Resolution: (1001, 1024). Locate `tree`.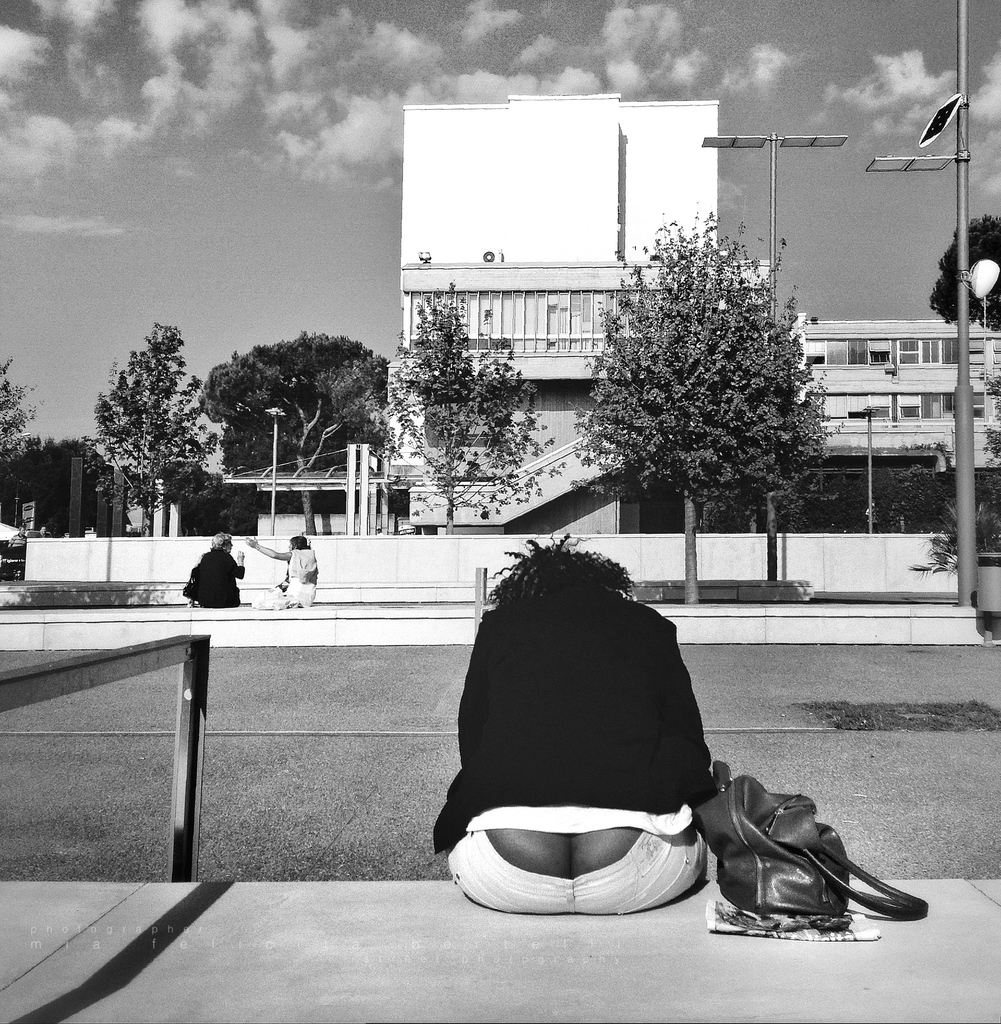
<bbox>572, 189, 841, 545</bbox>.
